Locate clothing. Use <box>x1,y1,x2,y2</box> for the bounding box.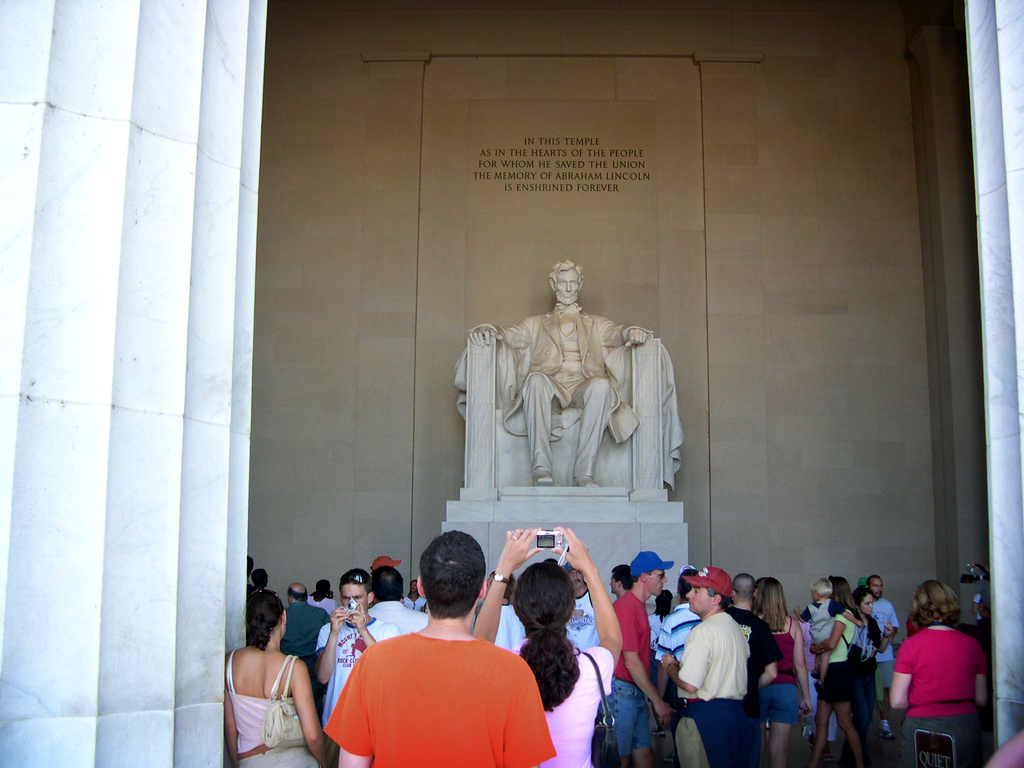
<box>563,586,605,653</box>.
